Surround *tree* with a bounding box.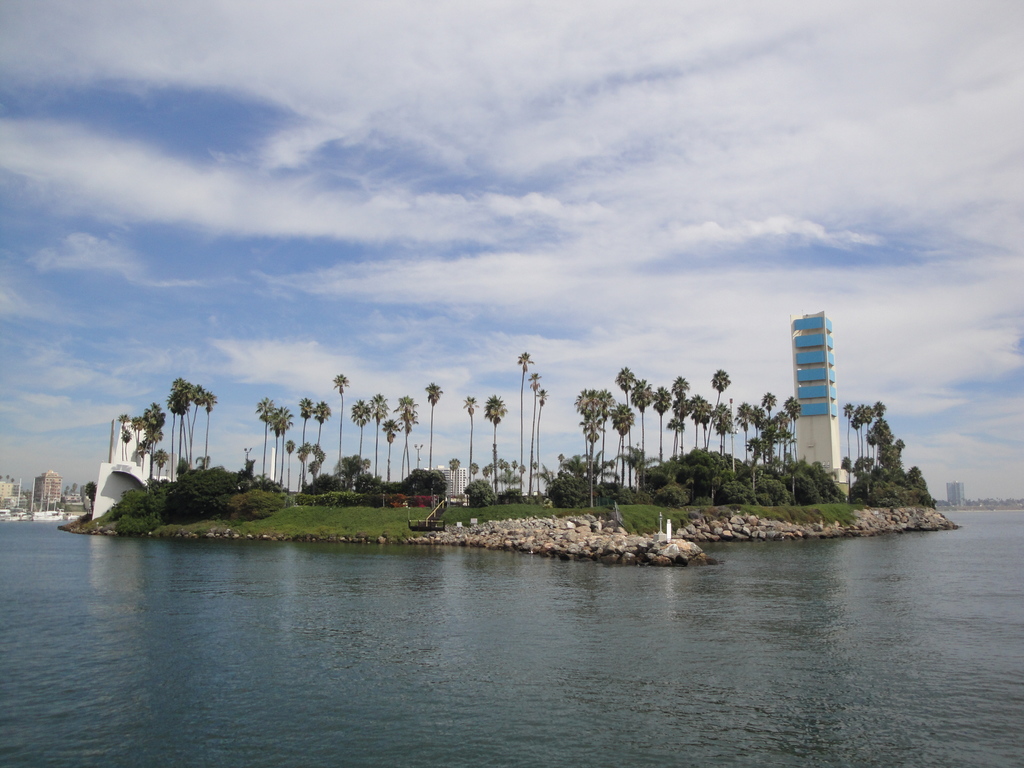
393:395:416:472.
